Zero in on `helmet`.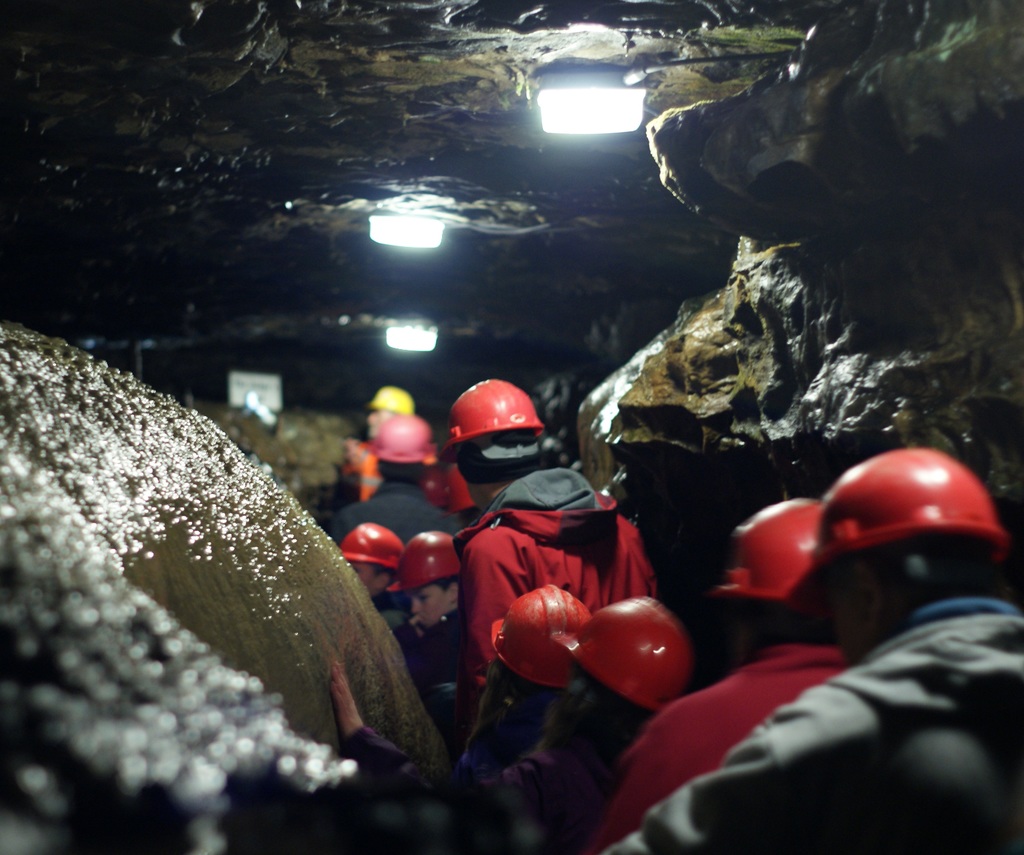
Zeroed in: left=434, top=378, right=559, bottom=457.
